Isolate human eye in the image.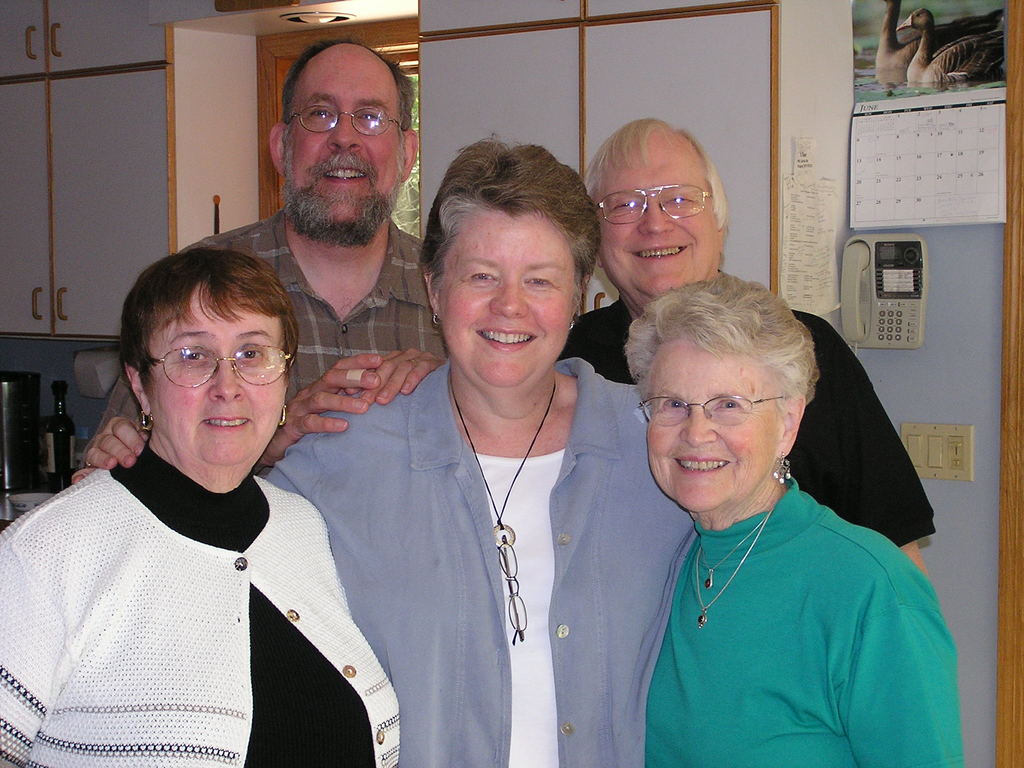
Isolated region: 312:104:333:119.
